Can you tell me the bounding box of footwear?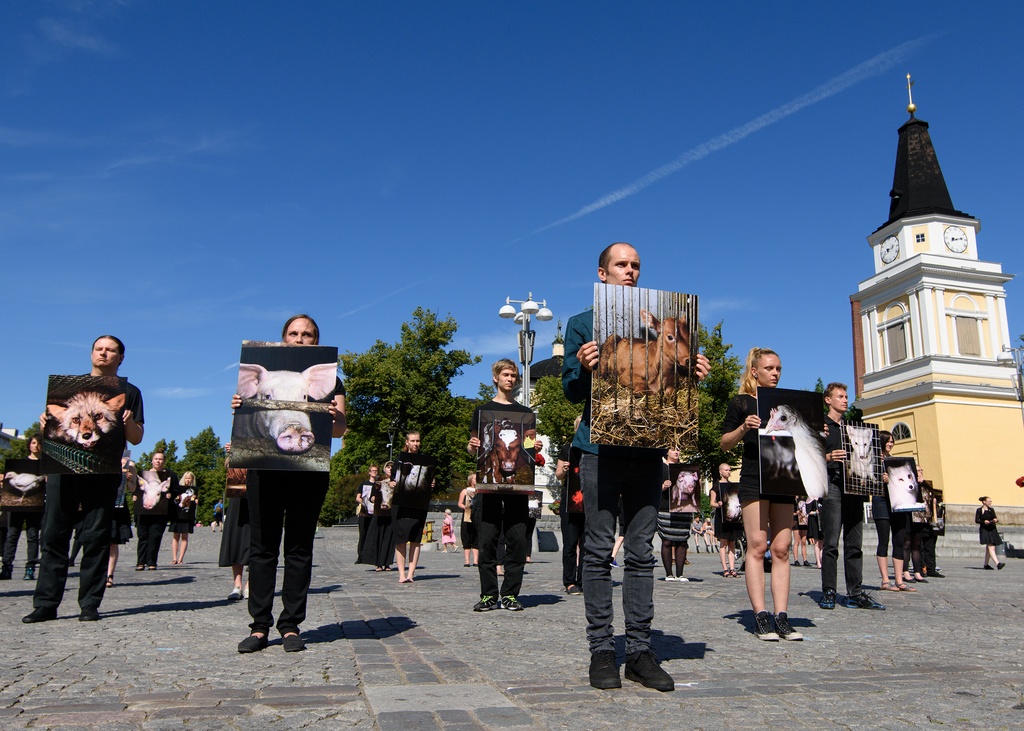
[441, 549, 444, 552].
